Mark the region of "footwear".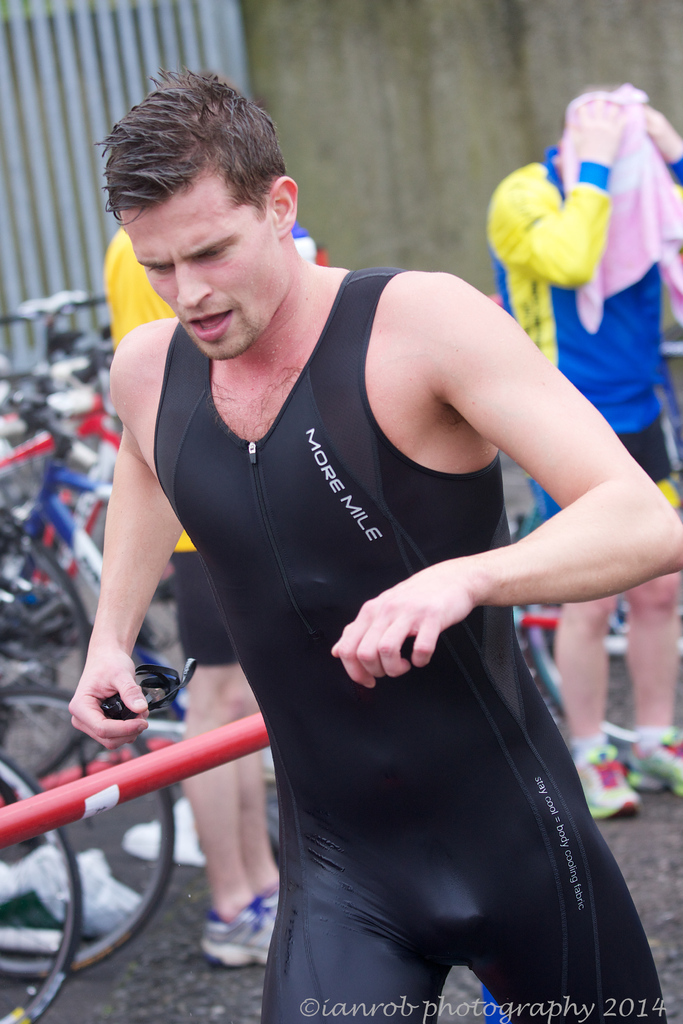
Region: rect(559, 749, 639, 819).
